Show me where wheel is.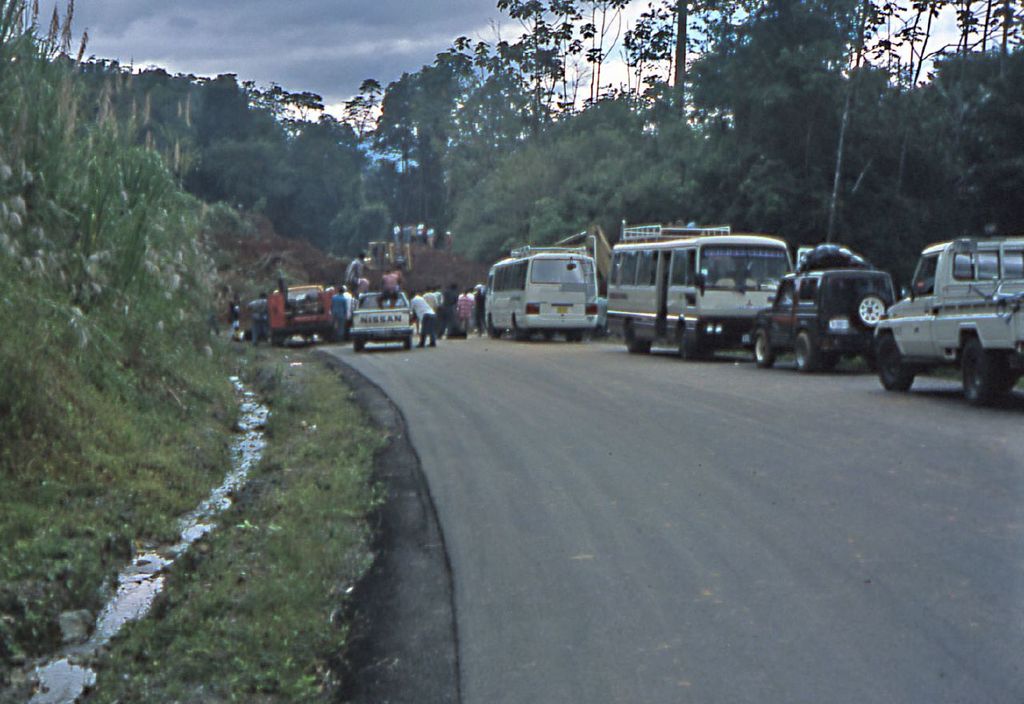
wheel is at l=962, t=341, r=994, b=406.
